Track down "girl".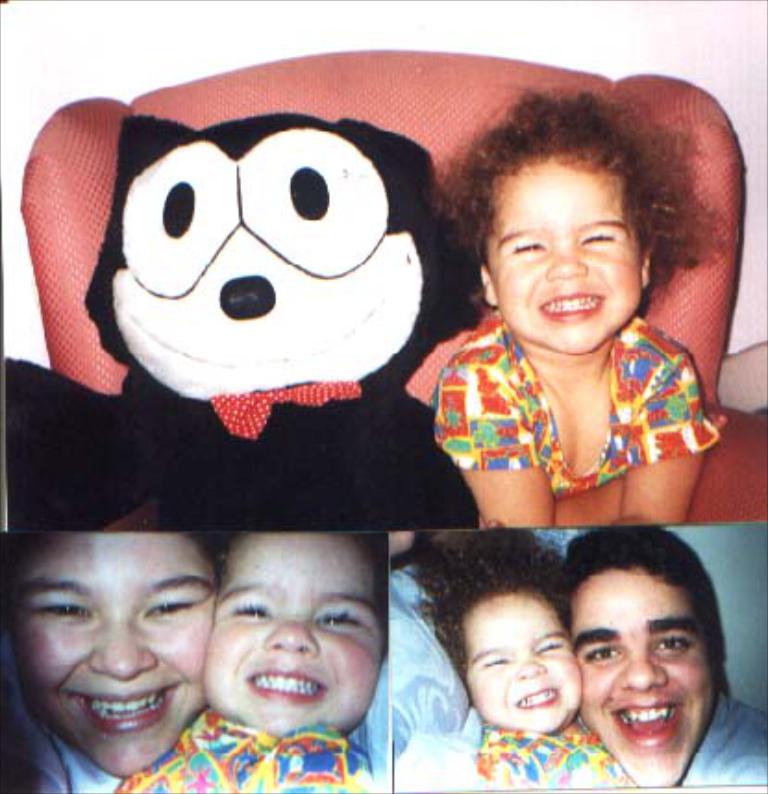
Tracked to {"x1": 431, "y1": 85, "x2": 720, "y2": 527}.
